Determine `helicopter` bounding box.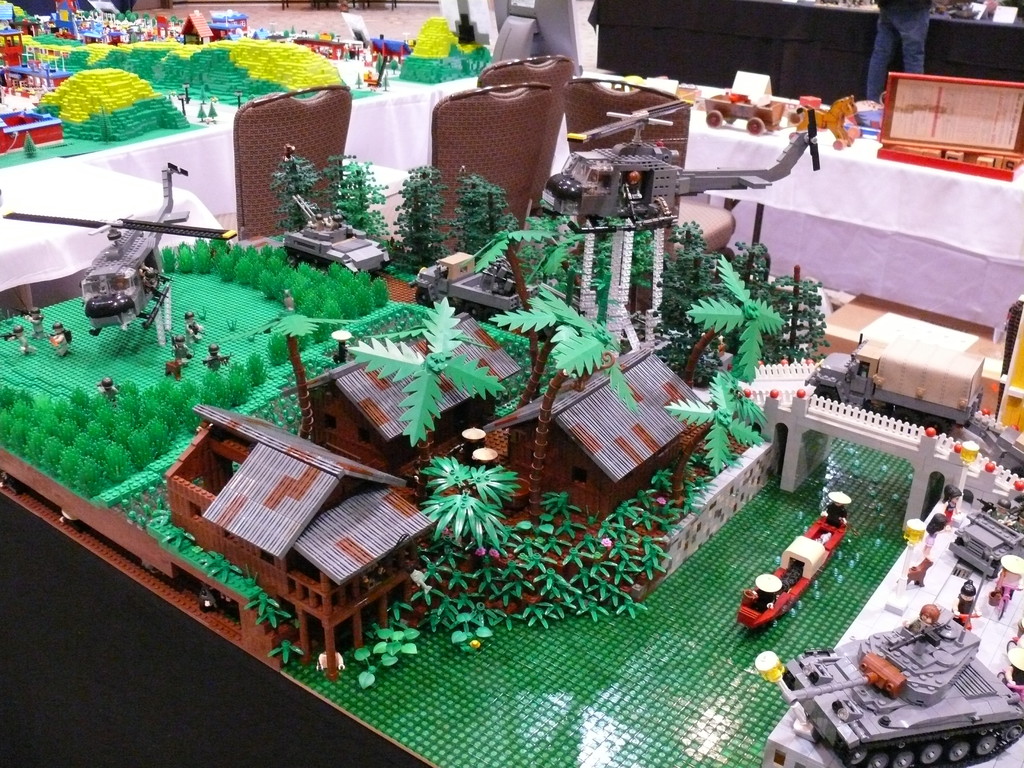
Determined: l=543, t=97, r=819, b=234.
